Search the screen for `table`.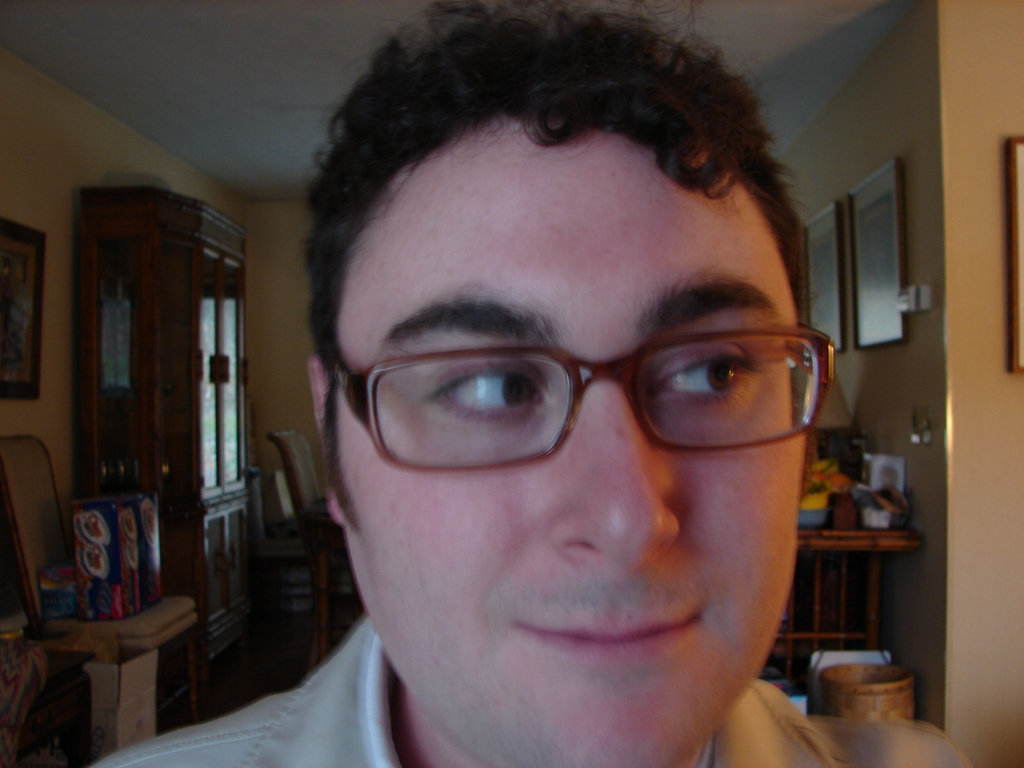
Found at x1=769, y1=529, x2=925, y2=683.
